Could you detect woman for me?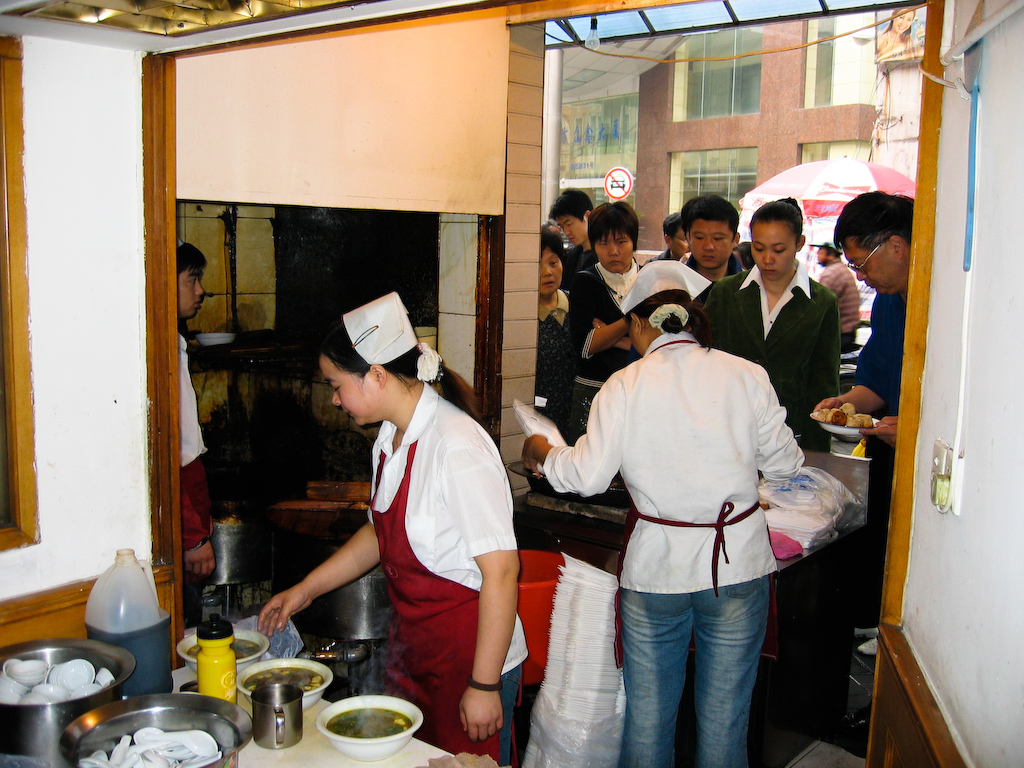
Detection result: 539:281:820:757.
